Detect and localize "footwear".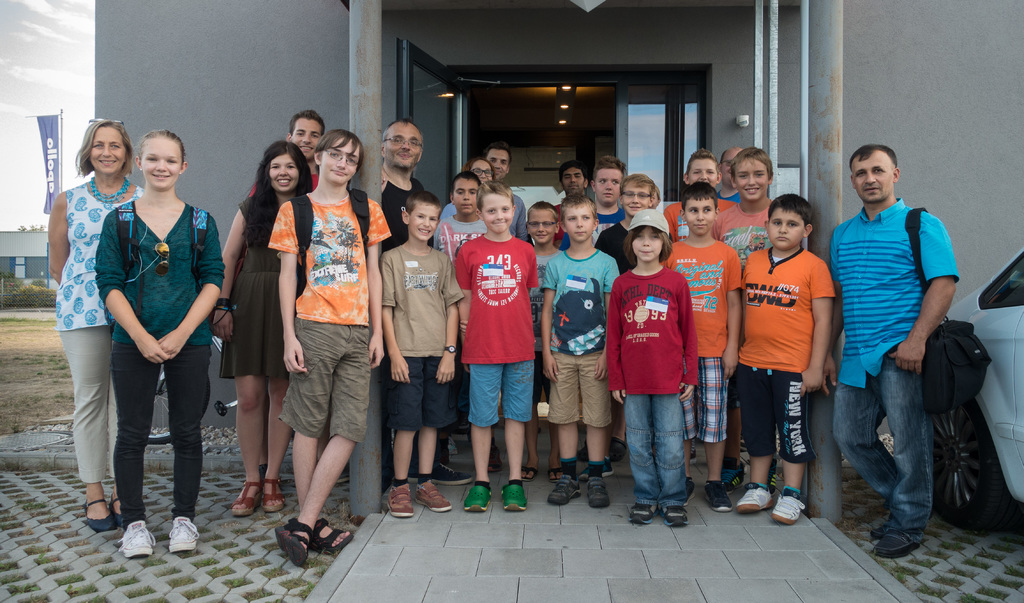
Localized at (461,486,491,508).
